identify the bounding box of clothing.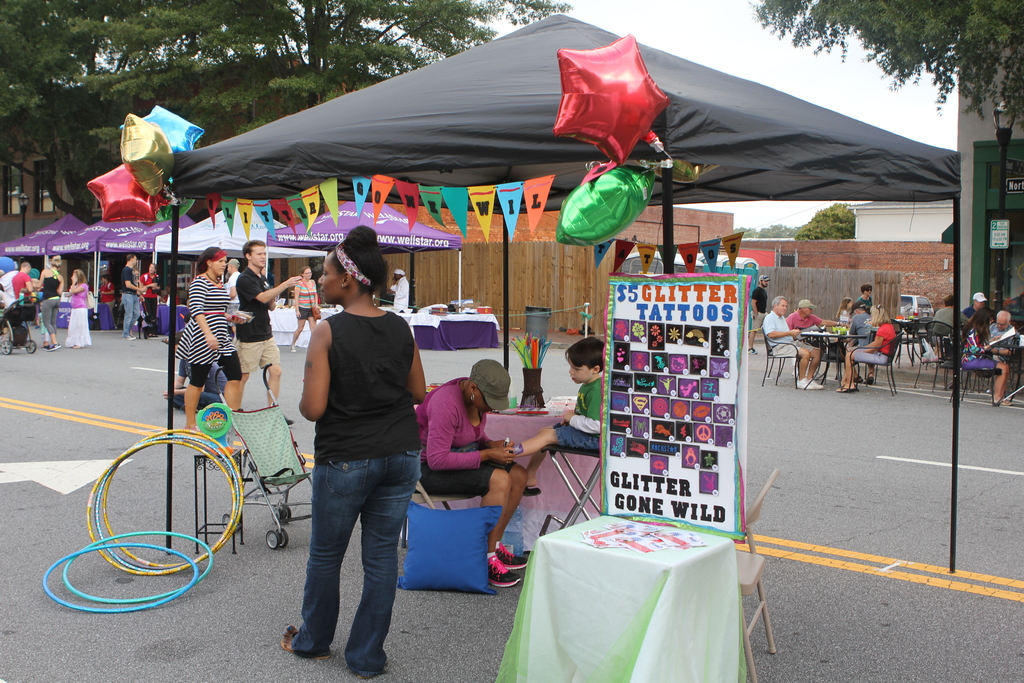
left=961, top=328, right=993, bottom=372.
